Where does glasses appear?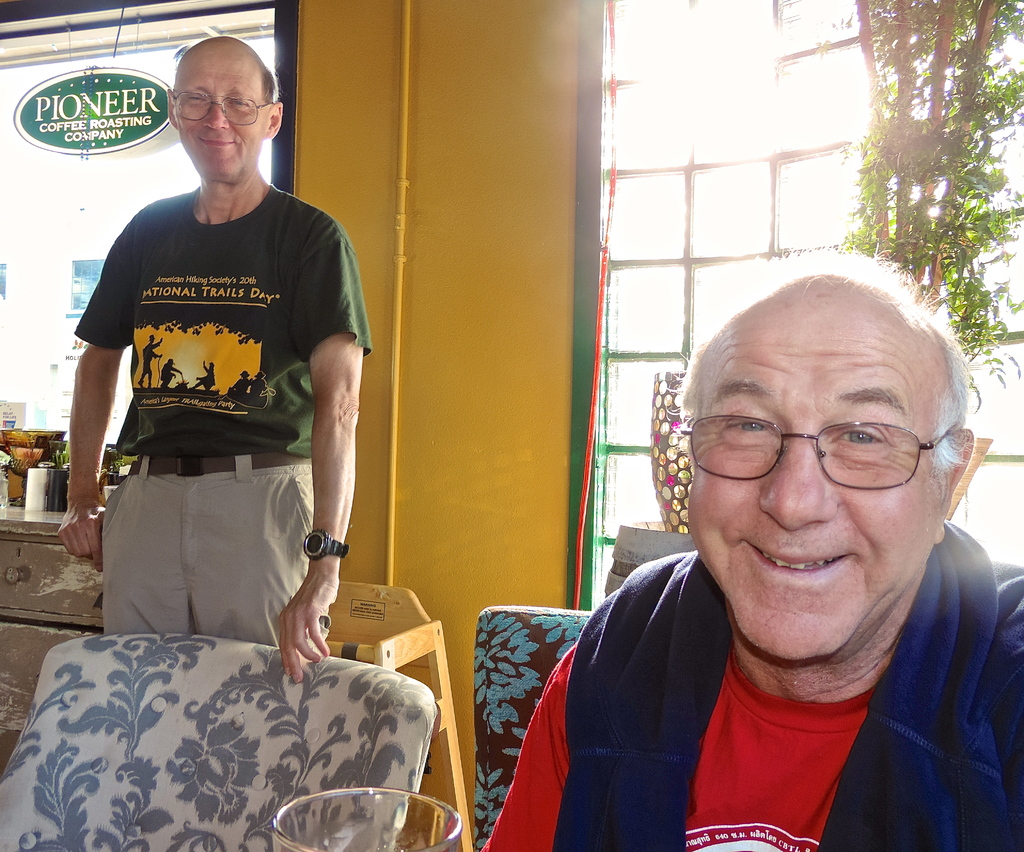
Appears at detection(173, 92, 275, 124).
